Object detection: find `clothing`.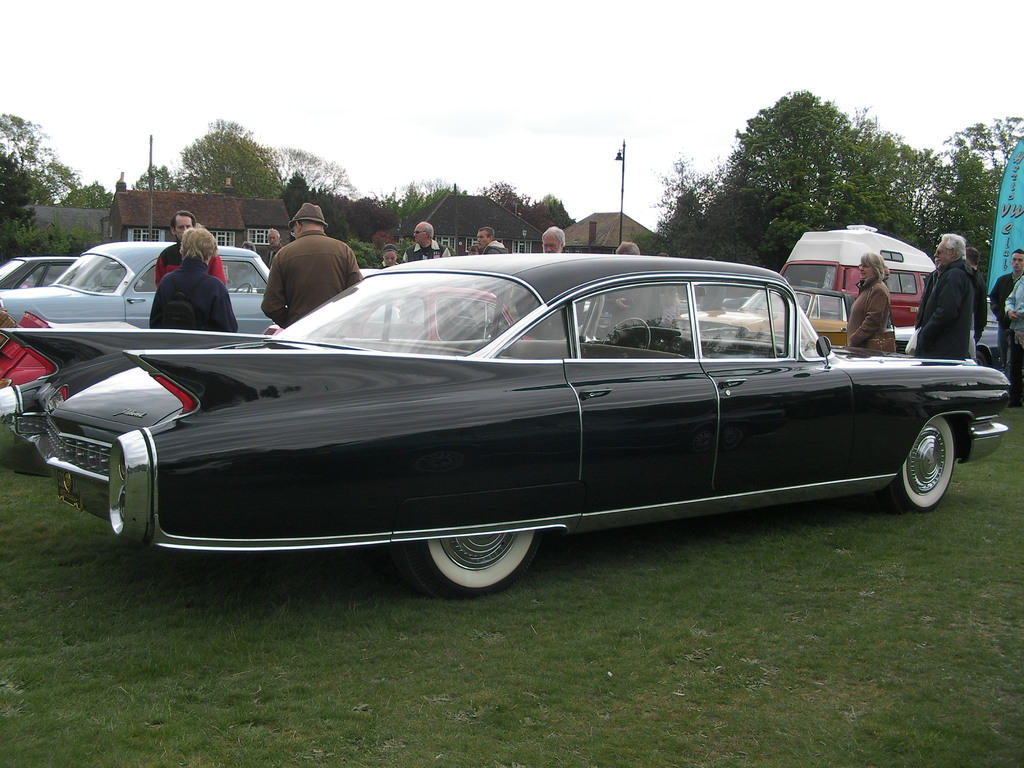
pyautogui.locateOnScreen(374, 260, 396, 271).
